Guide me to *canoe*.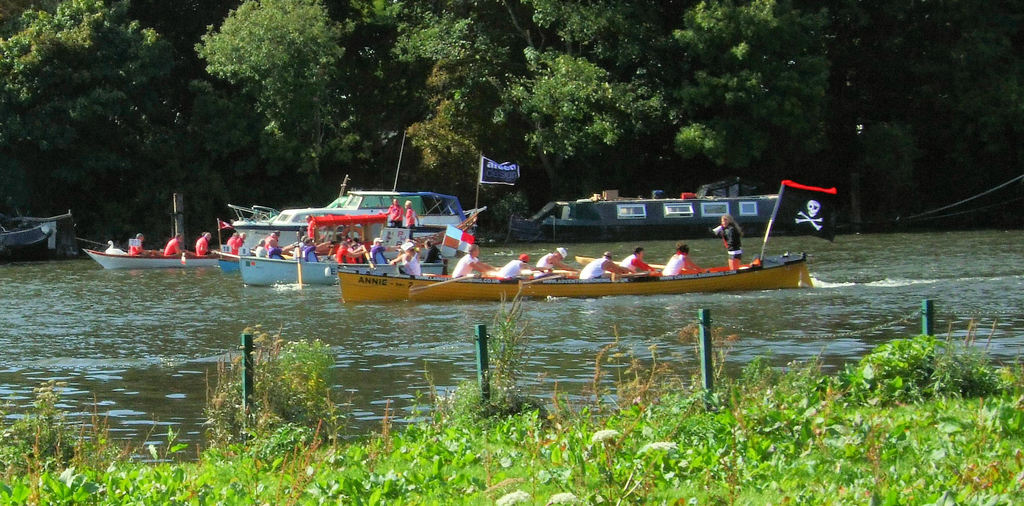
Guidance: {"x1": 81, "y1": 247, "x2": 218, "y2": 270}.
